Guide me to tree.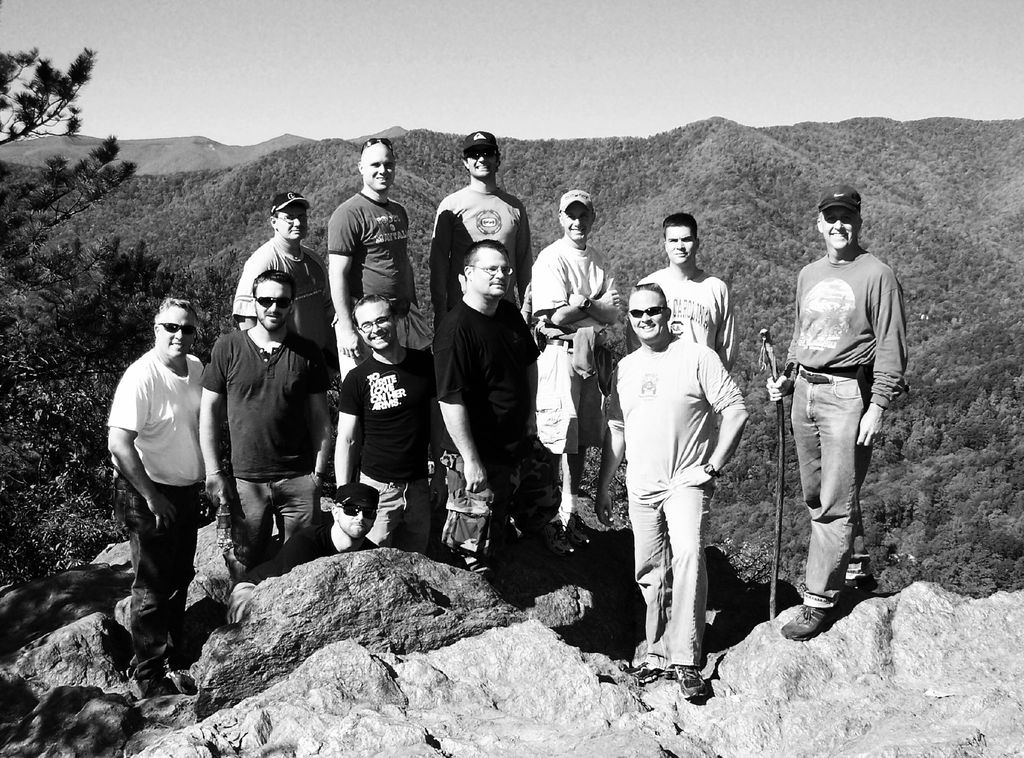
Guidance: (3, 22, 102, 152).
